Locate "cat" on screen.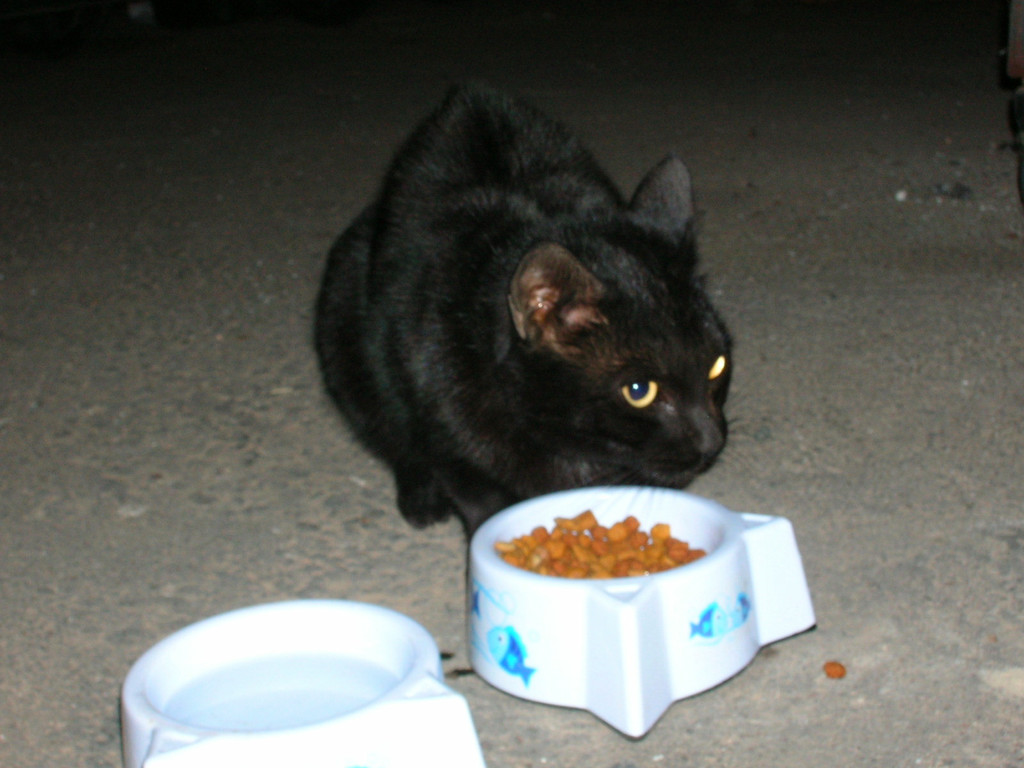
On screen at (x1=305, y1=88, x2=759, y2=550).
